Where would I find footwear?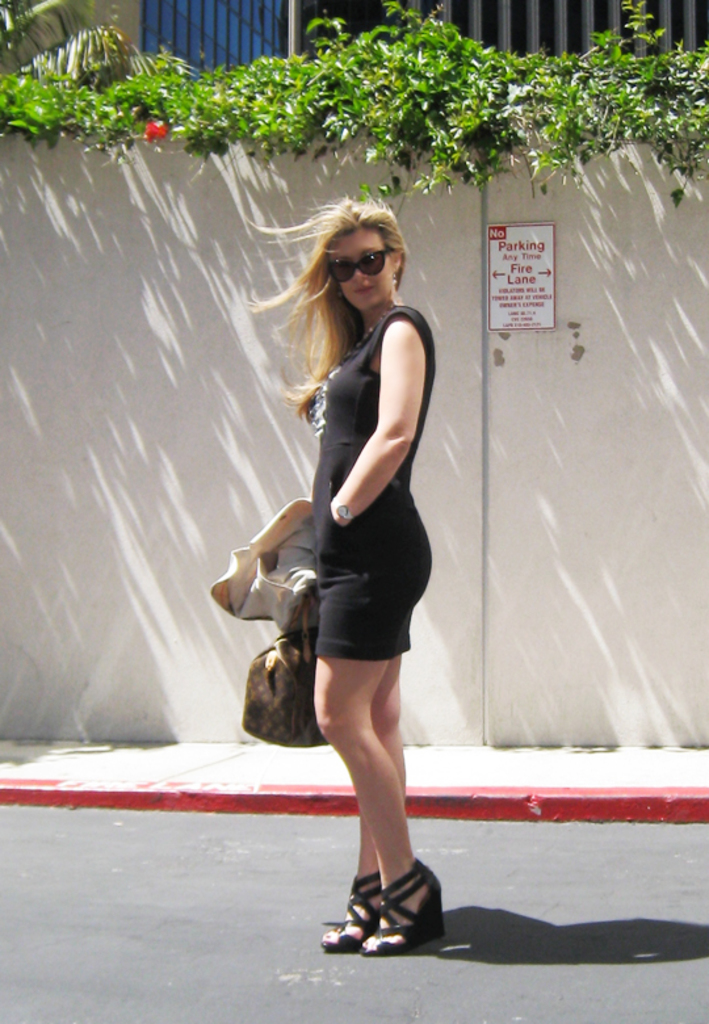
At <region>336, 869, 440, 954</region>.
